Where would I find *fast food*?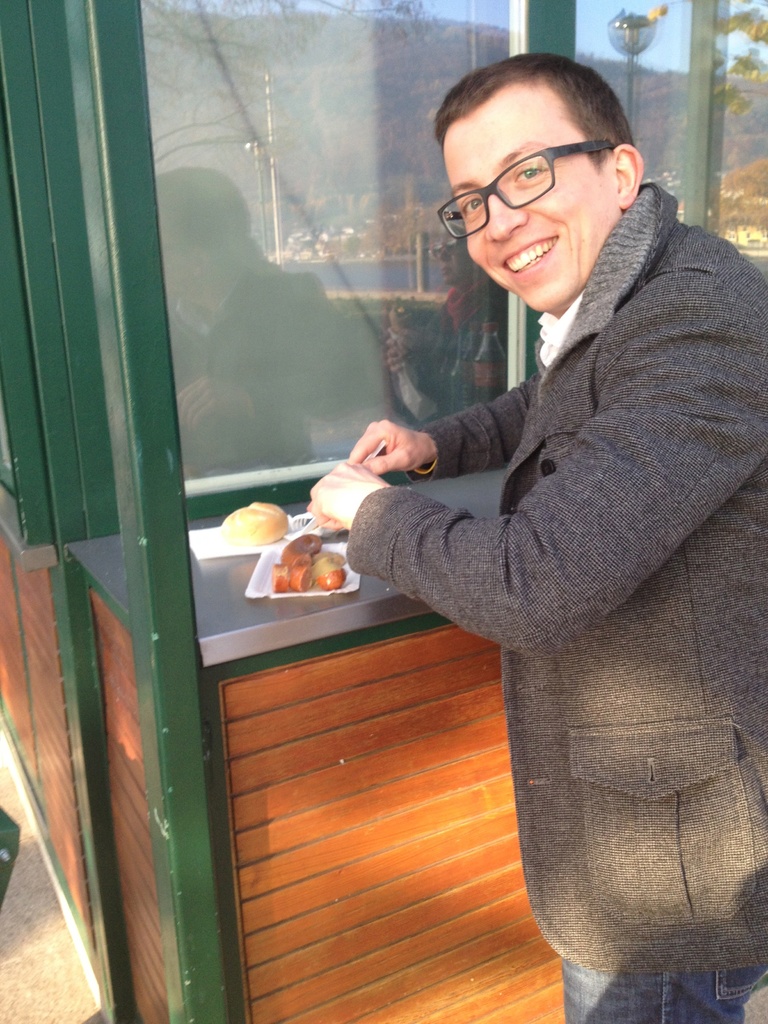
At 262 530 342 591.
